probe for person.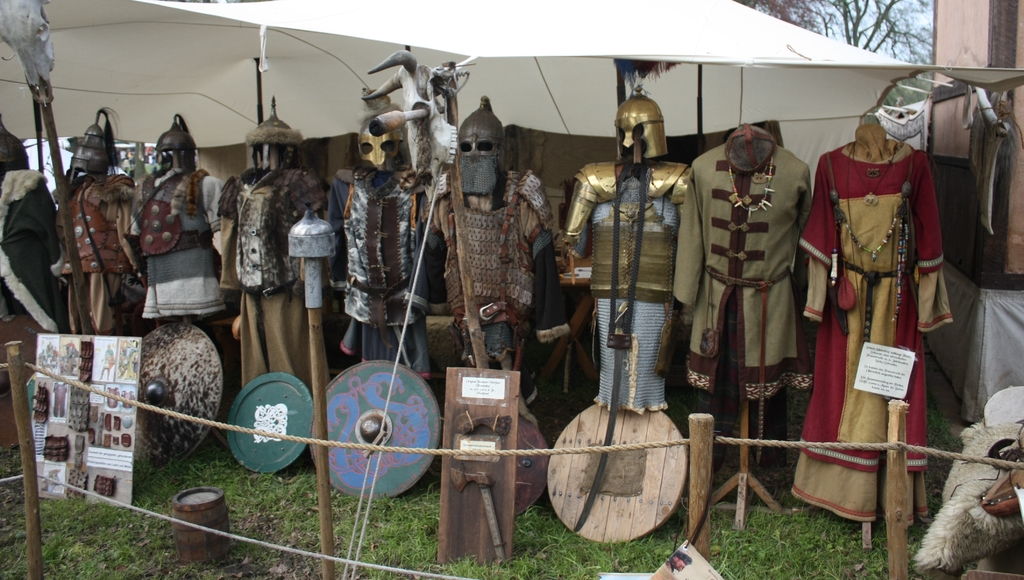
Probe result: [564, 86, 691, 408].
